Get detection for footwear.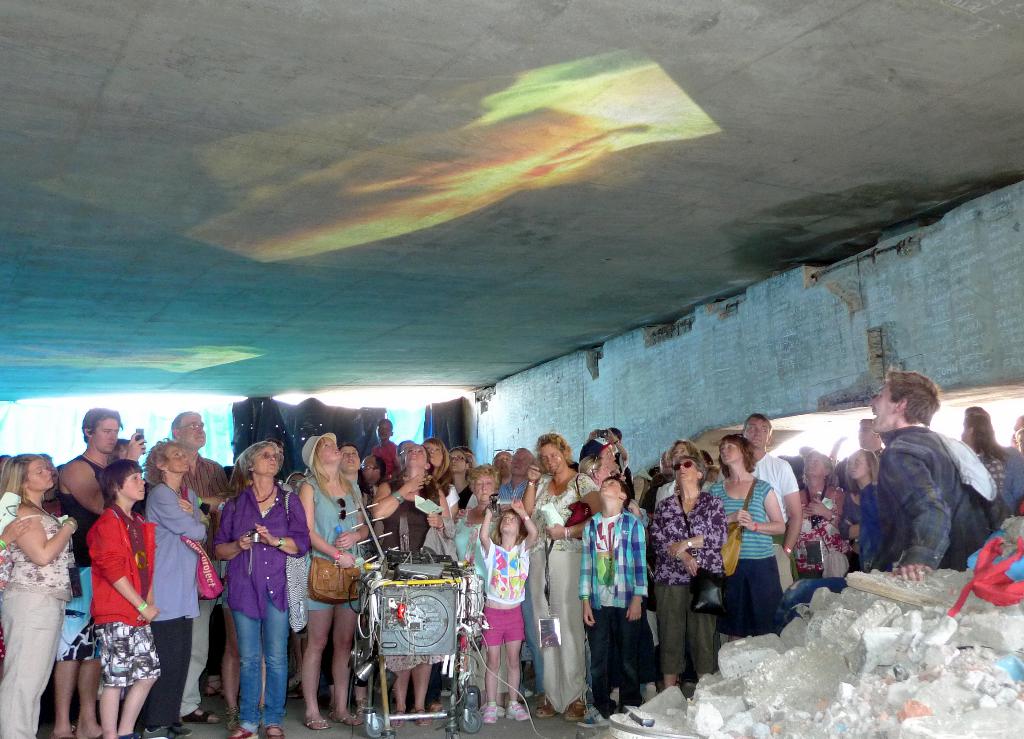
Detection: locate(524, 688, 535, 699).
